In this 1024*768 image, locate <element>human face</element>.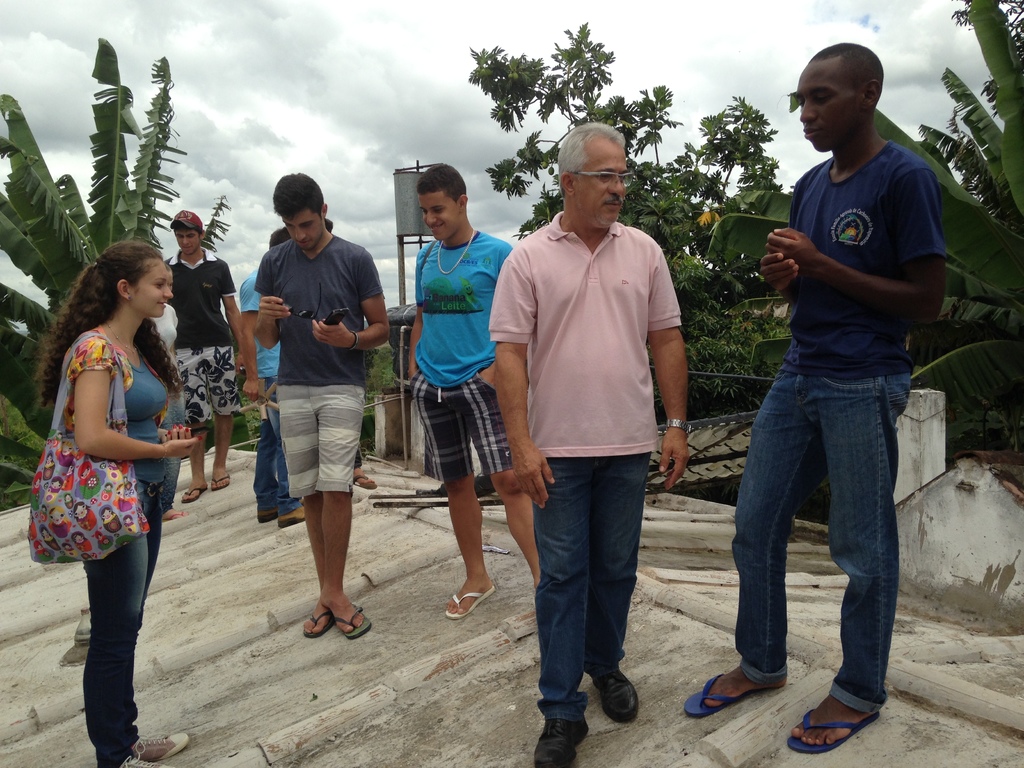
Bounding box: region(282, 206, 324, 252).
